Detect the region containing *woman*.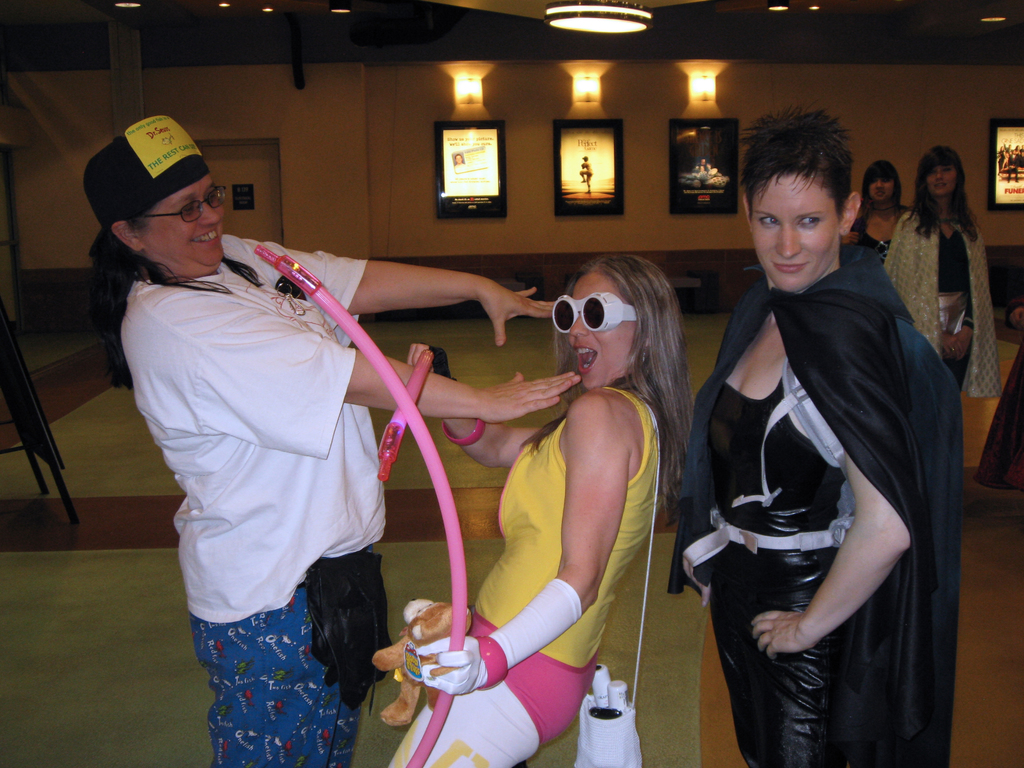
x1=445 y1=244 x2=693 y2=747.
